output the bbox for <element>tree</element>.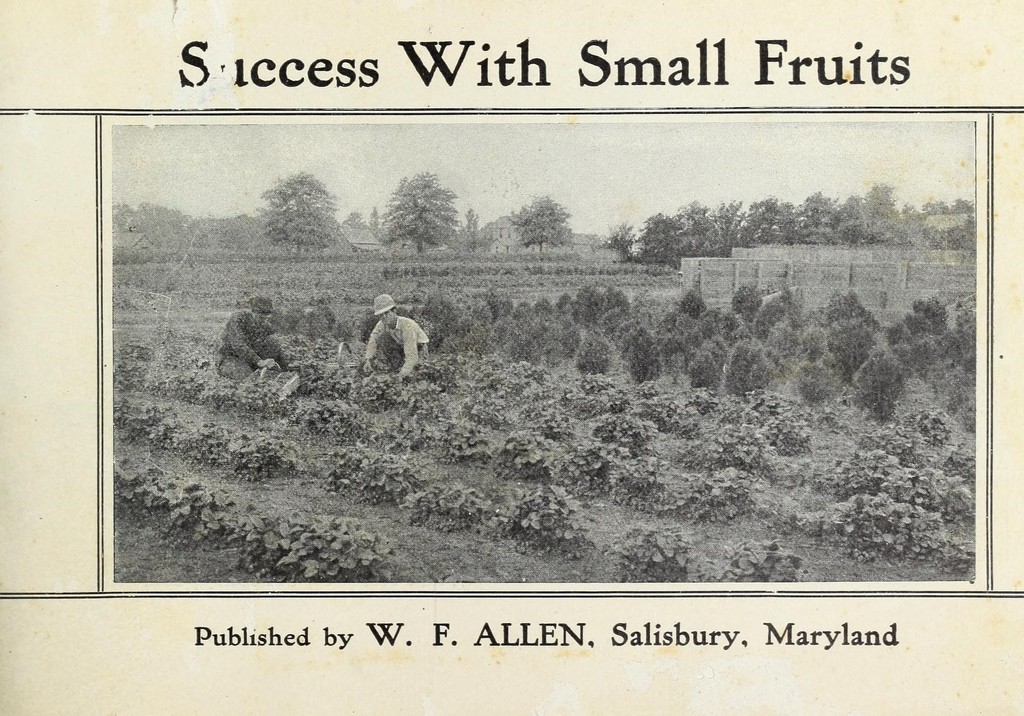
rect(862, 172, 909, 250).
